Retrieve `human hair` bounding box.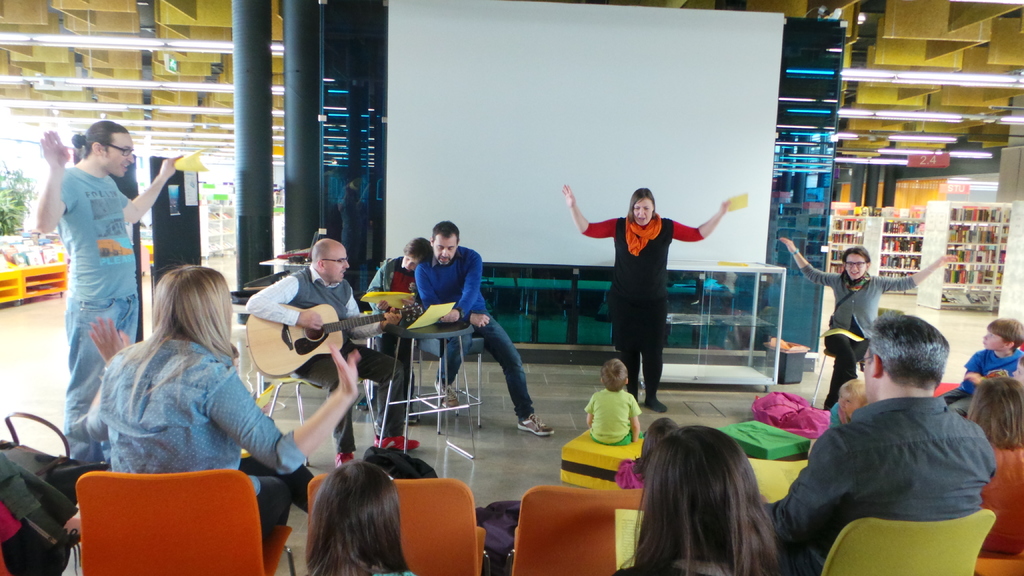
Bounding box: [630,415,681,481].
